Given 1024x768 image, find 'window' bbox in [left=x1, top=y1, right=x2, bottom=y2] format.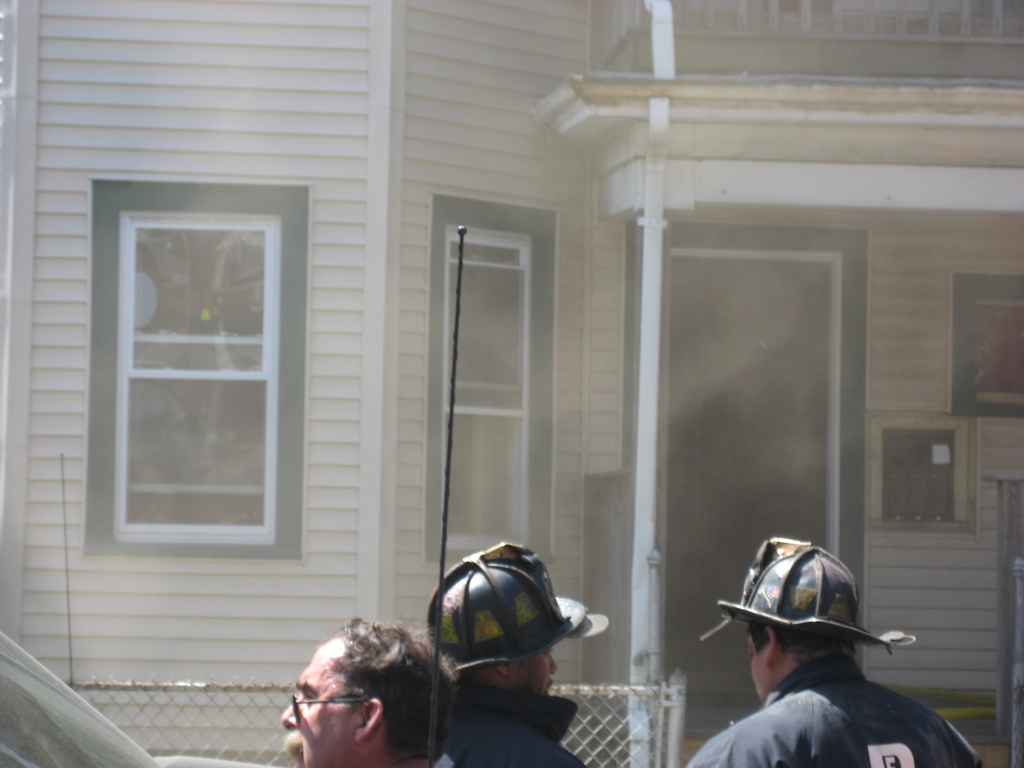
[left=439, top=223, right=529, bottom=546].
